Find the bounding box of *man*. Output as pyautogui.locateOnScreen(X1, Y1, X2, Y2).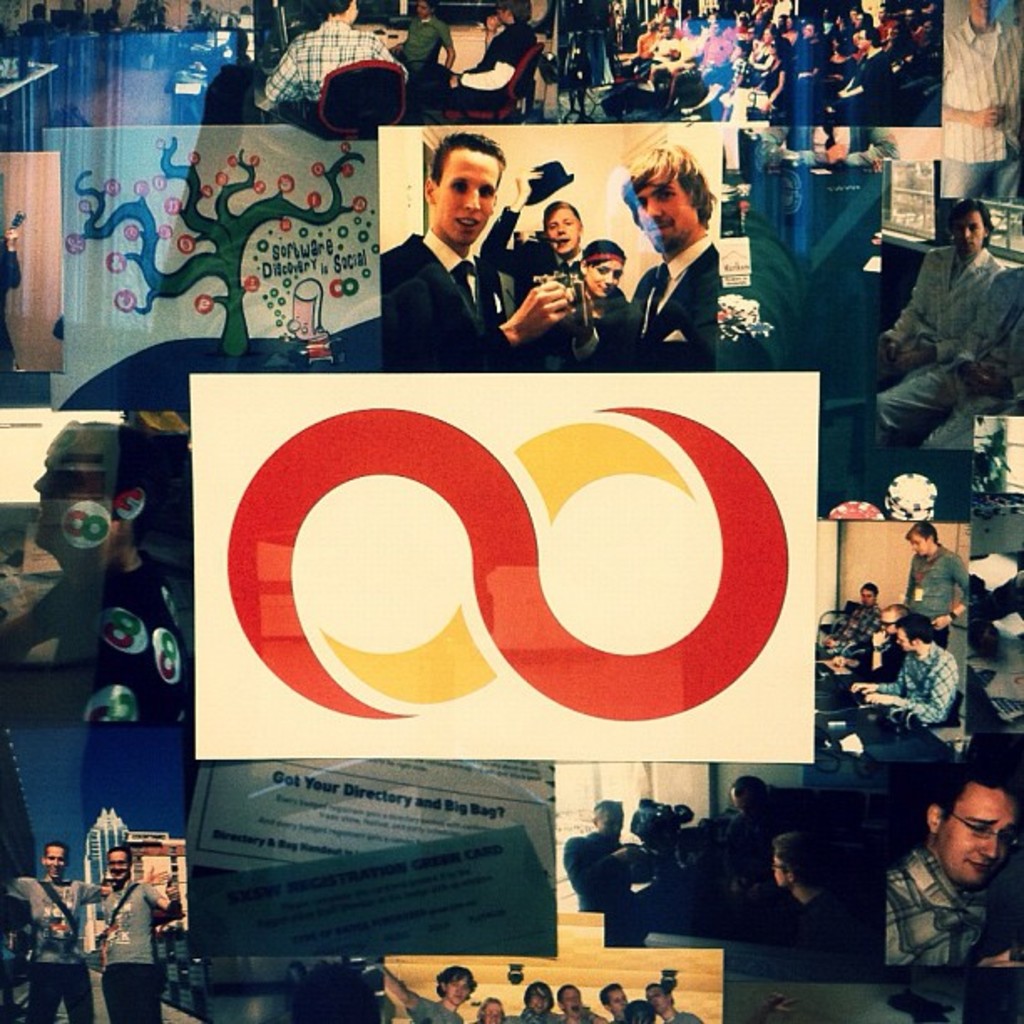
pyautogui.locateOnScreen(751, 119, 905, 167).
